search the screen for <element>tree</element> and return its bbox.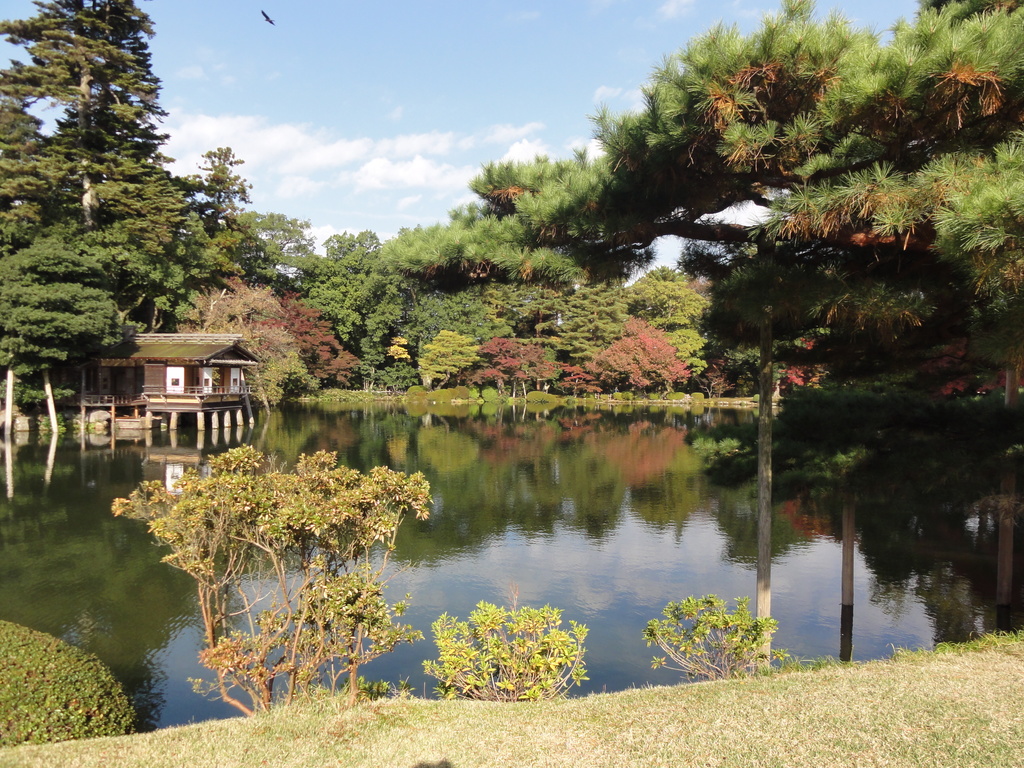
Found: box(640, 595, 794, 680).
